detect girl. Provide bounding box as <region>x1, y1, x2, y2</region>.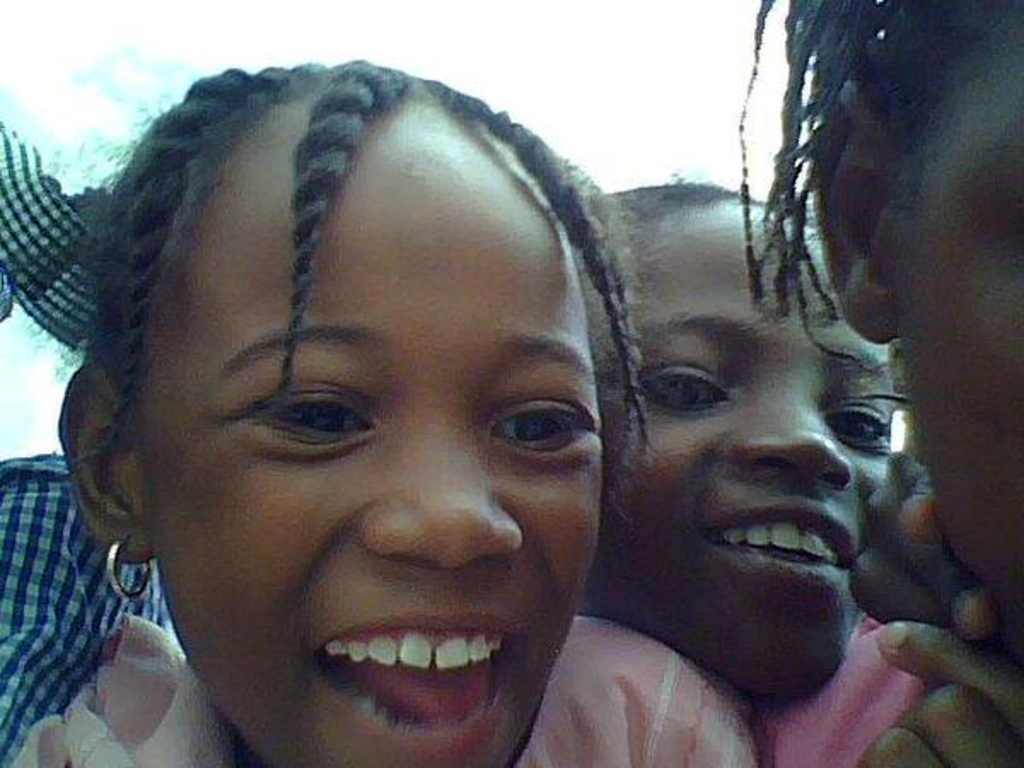
<region>10, 60, 753, 765</region>.
